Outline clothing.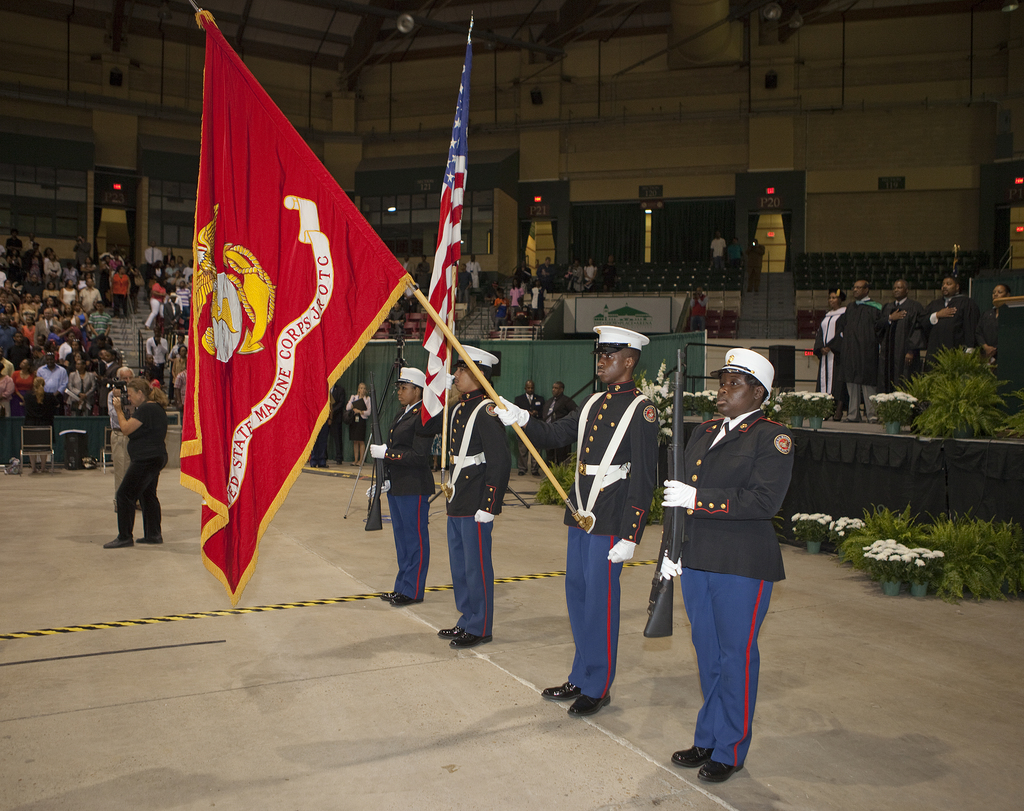
Outline: (left=584, top=257, right=596, bottom=291).
